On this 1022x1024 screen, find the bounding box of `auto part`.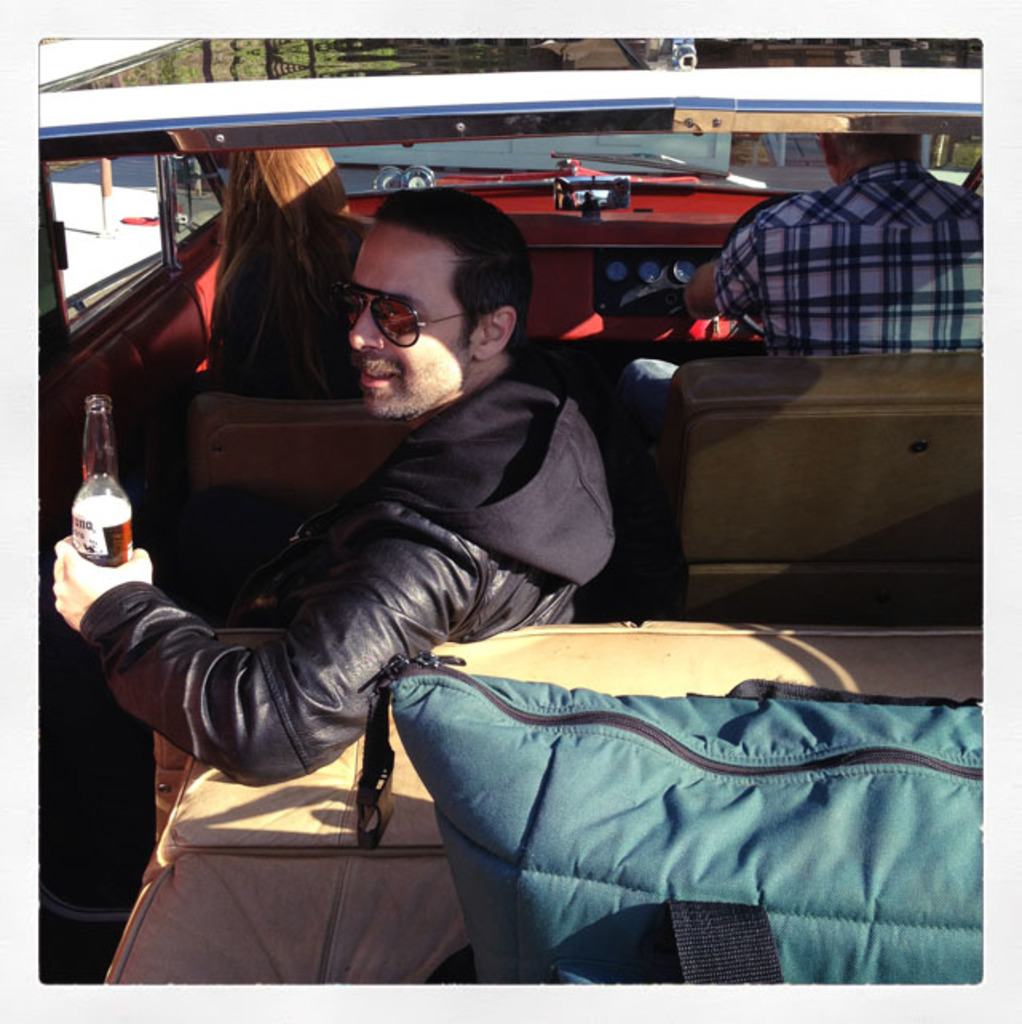
Bounding box: detection(24, 65, 995, 131).
